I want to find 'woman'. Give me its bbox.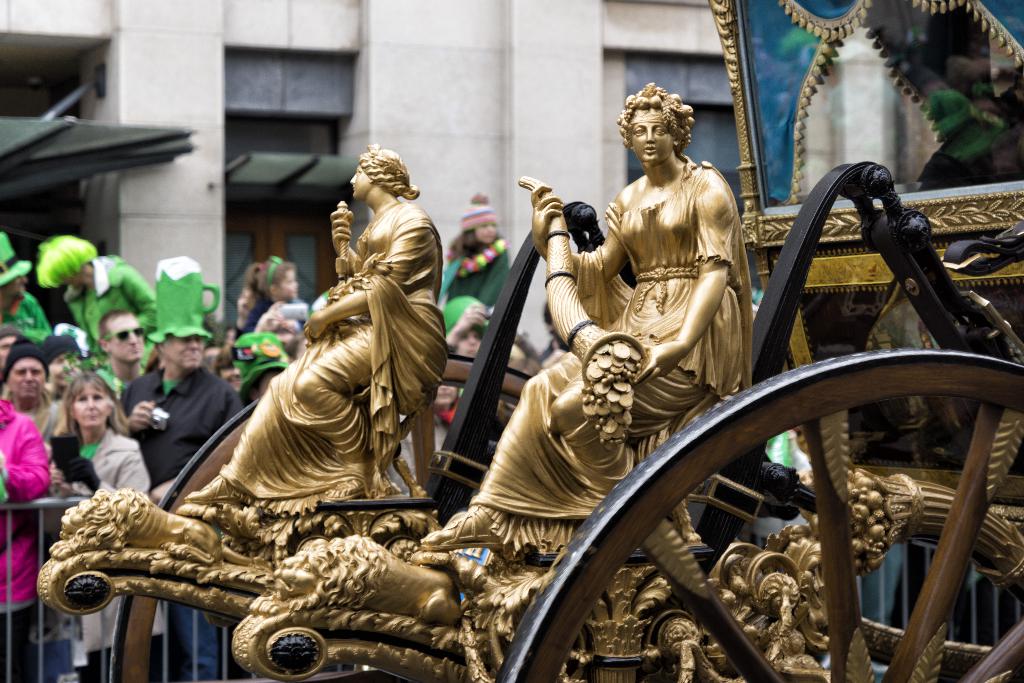
pyautogui.locateOnScreen(424, 88, 754, 552).
